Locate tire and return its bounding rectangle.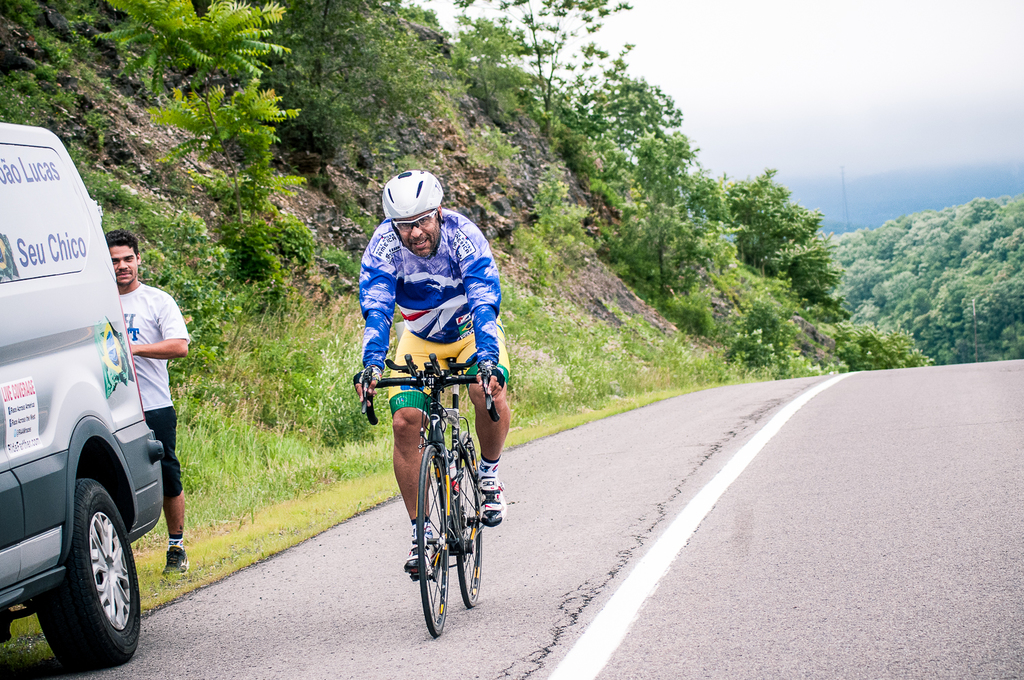
left=454, top=432, right=486, bottom=611.
